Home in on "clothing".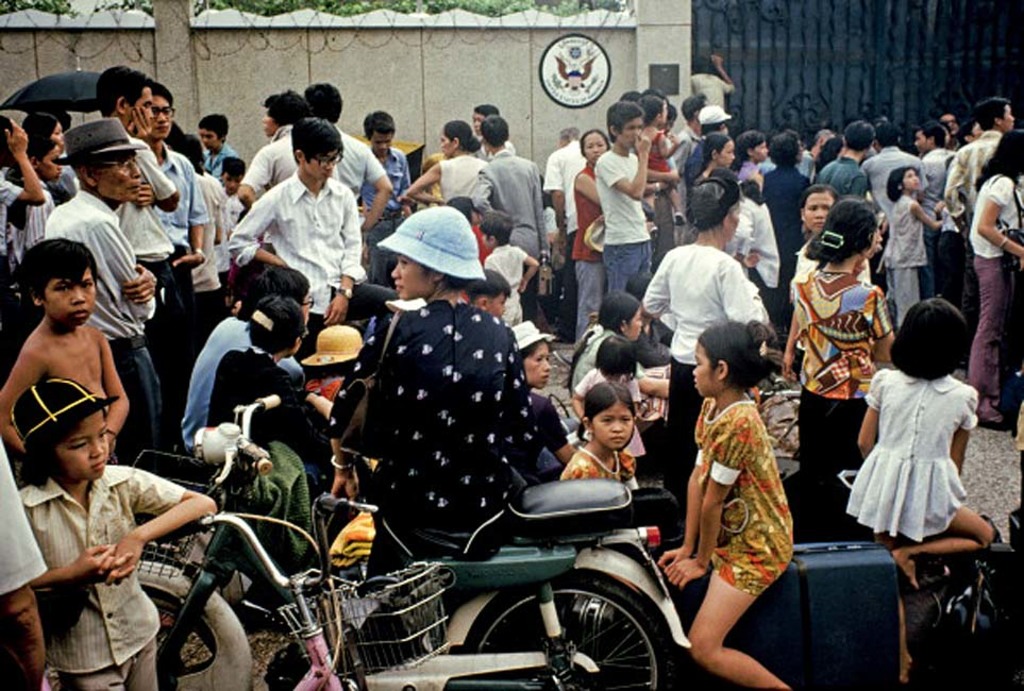
Homed in at l=642, t=240, r=751, b=488.
